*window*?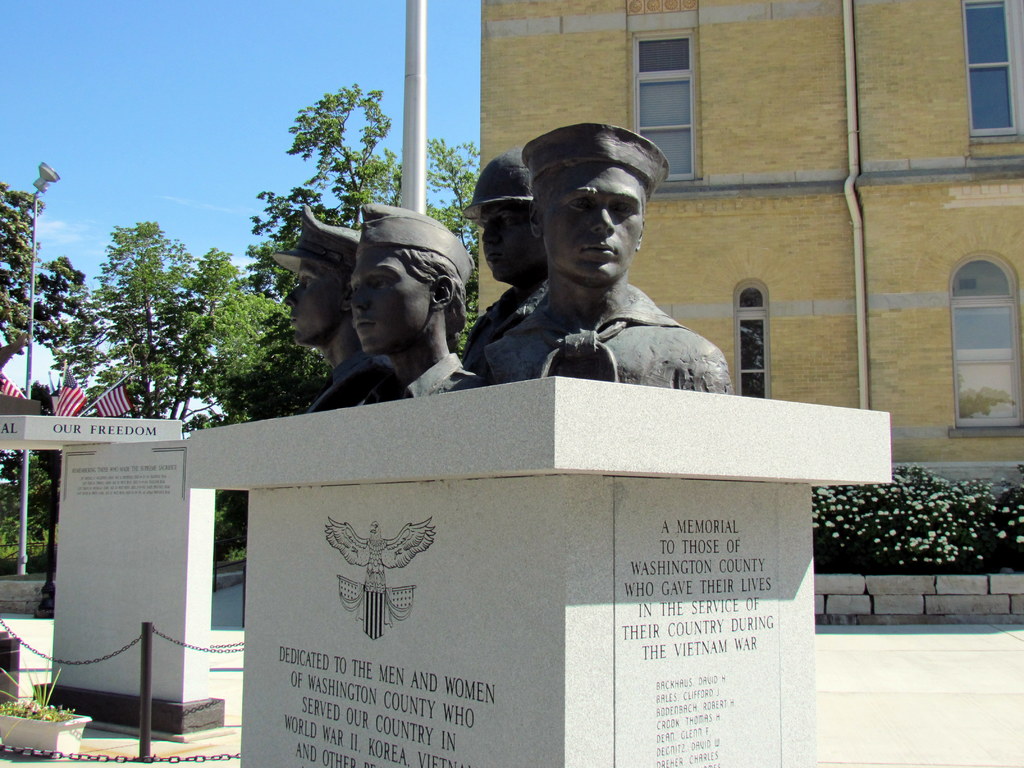
[948,198,1020,443]
